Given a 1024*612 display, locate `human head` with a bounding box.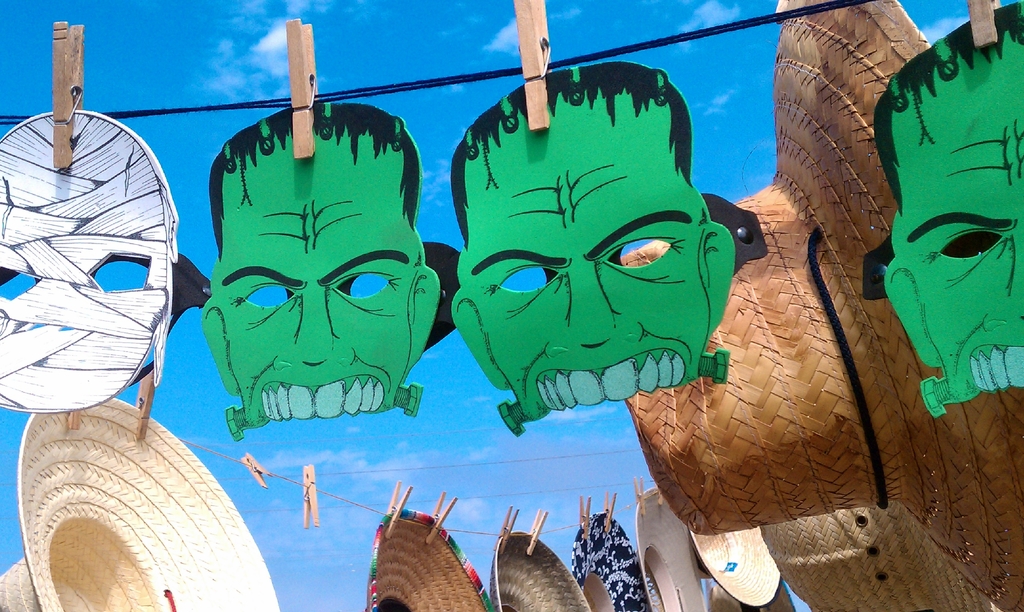
Located: box(0, 109, 176, 416).
